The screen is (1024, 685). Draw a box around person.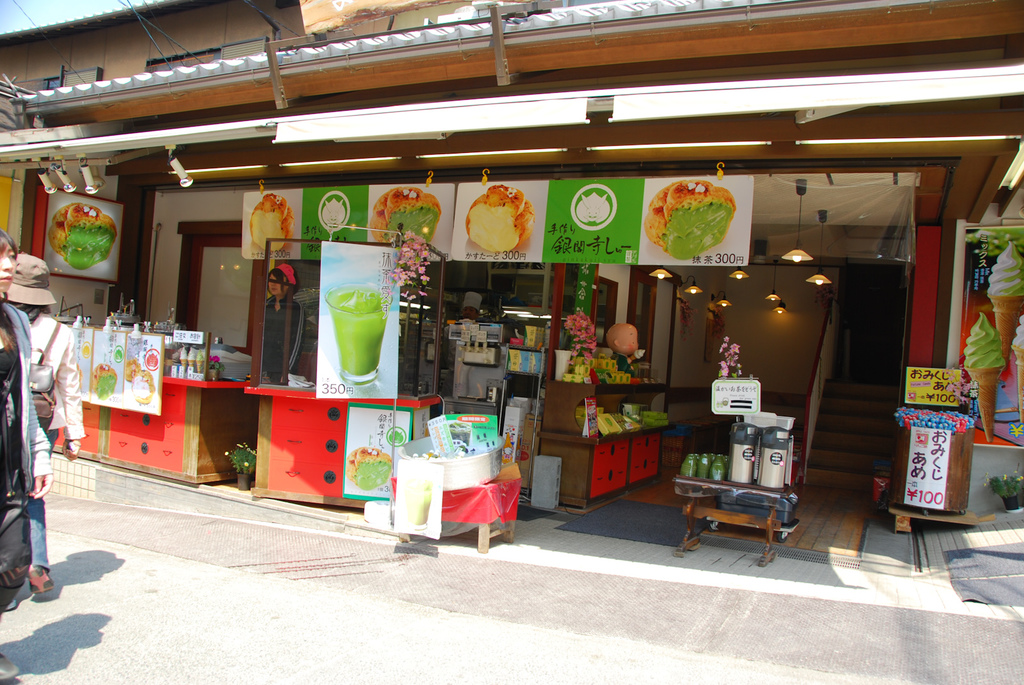
{"x1": 3, "y1": 256, "x2": 81, "y2": 591}.
